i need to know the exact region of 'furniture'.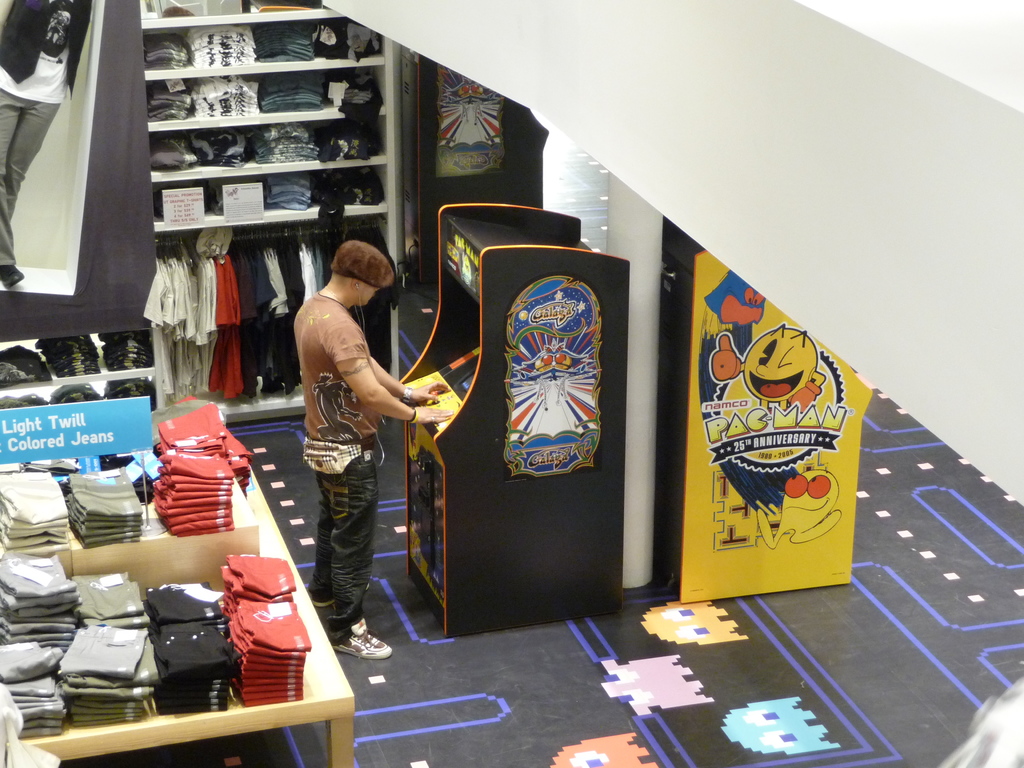
Region: Rect(0, 451, 355, 764).
